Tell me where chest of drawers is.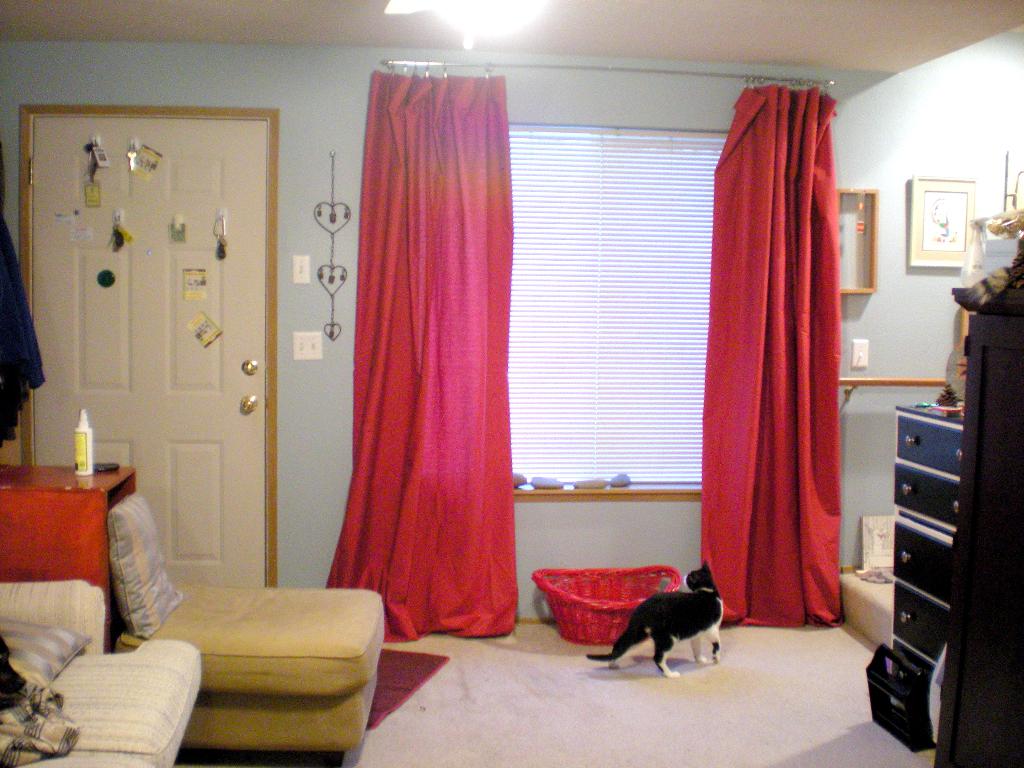
chest of drawers is at (889, 399, 963, 673).
